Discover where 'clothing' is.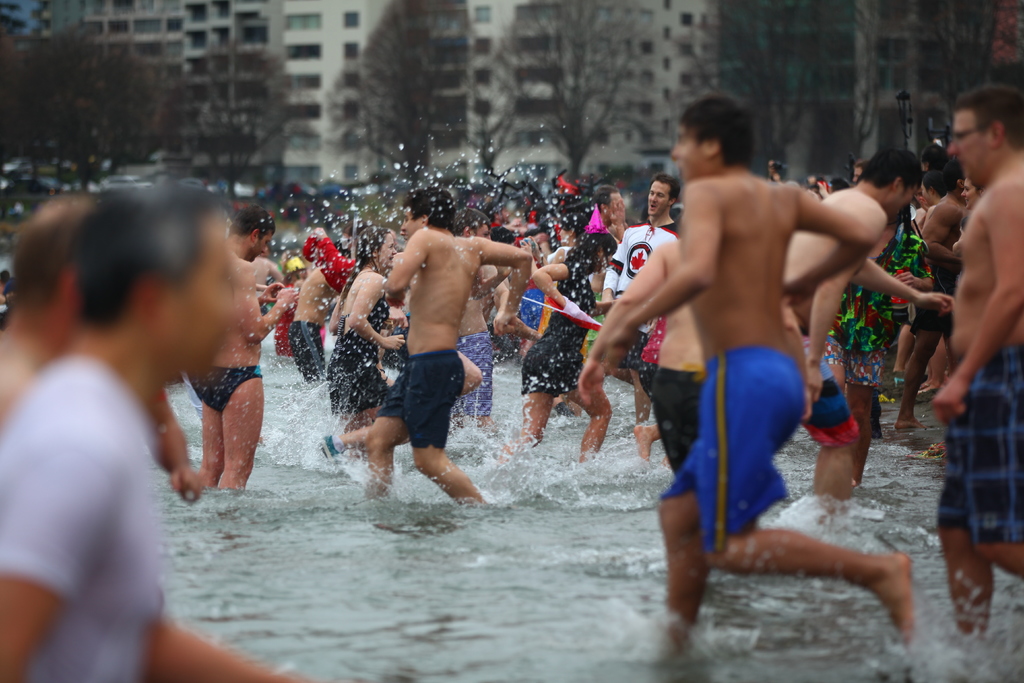
Discovered at 885/258/965/331.
